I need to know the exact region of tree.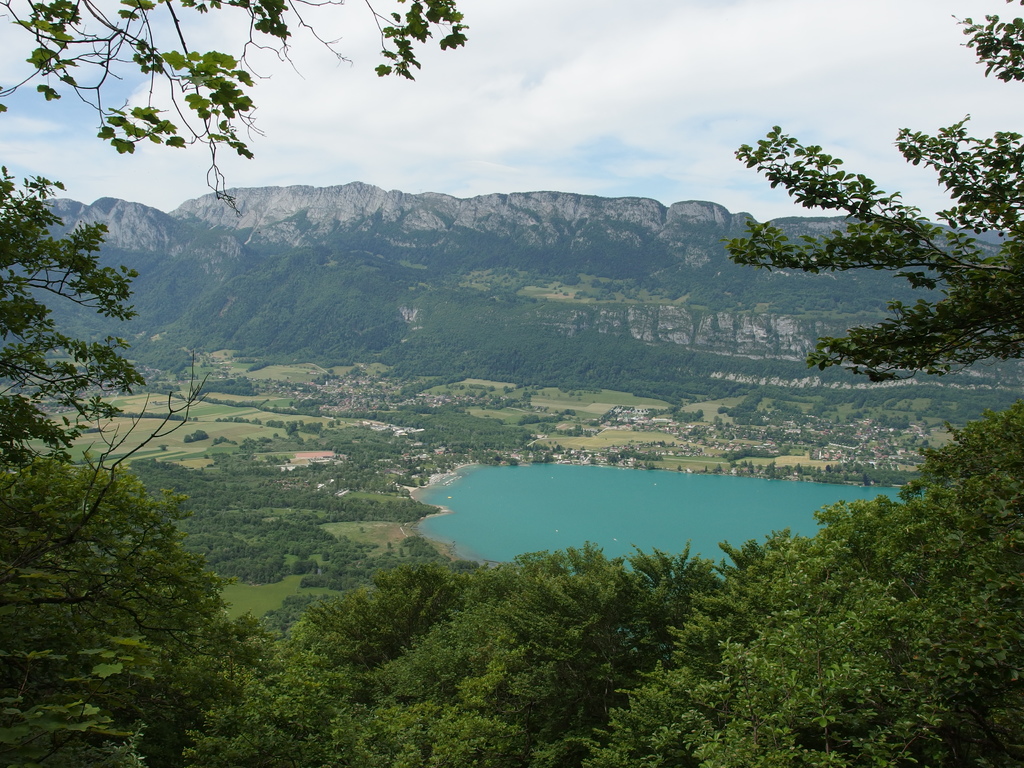
Region: 731,0,1023,384.
